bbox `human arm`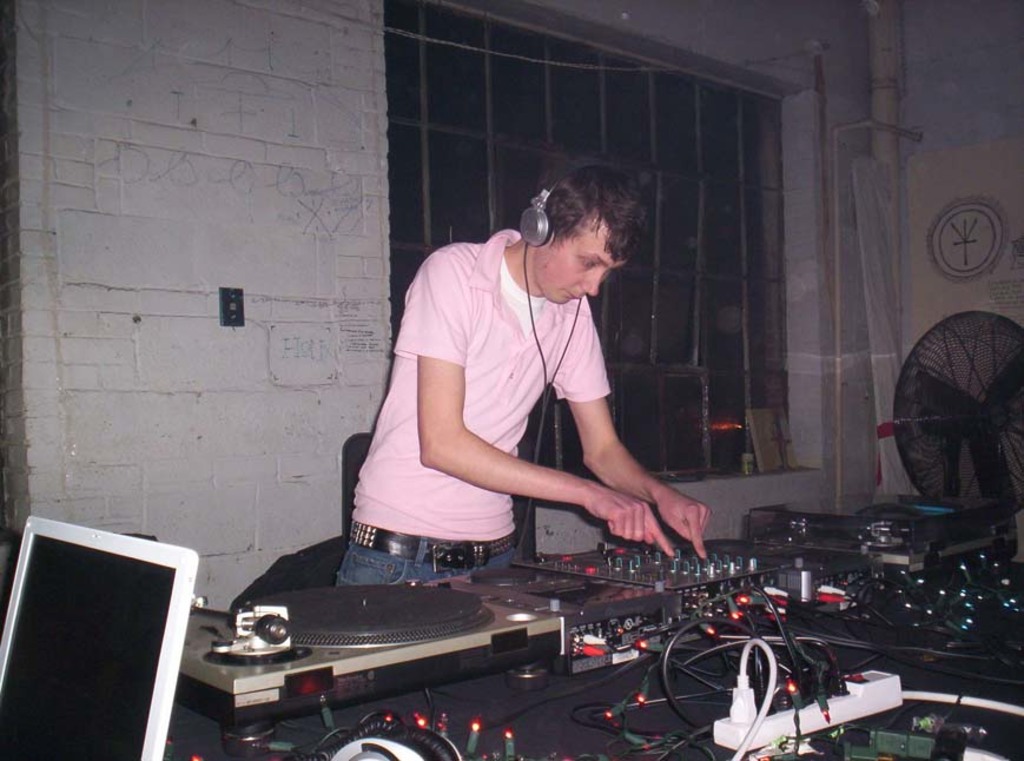
box(394, 252, 678, 556)
